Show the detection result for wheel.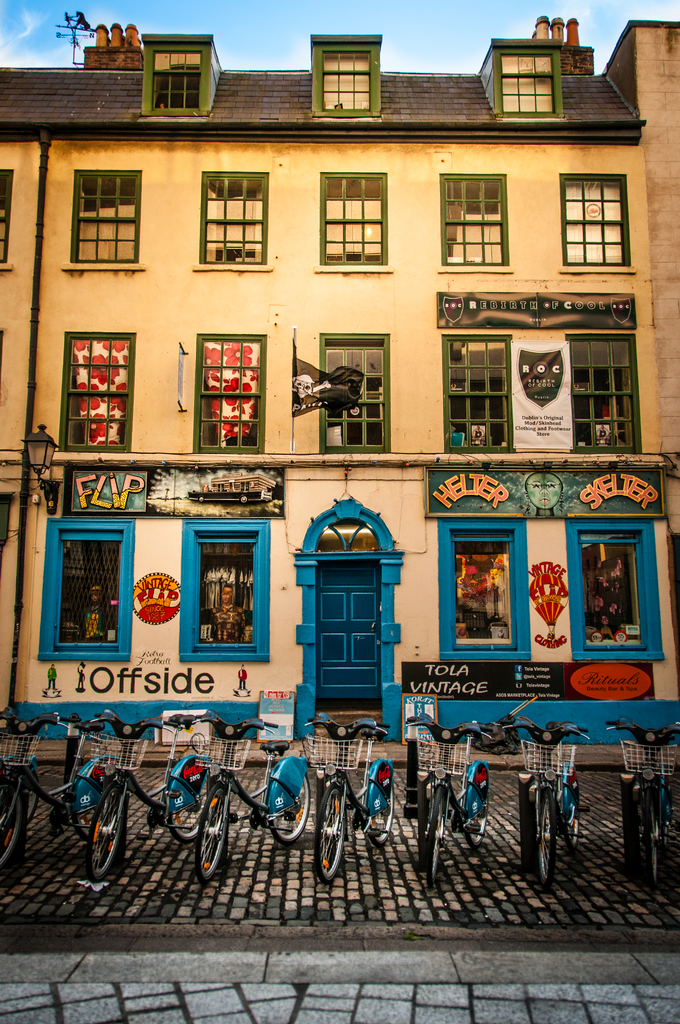
[469,810,492,847].
